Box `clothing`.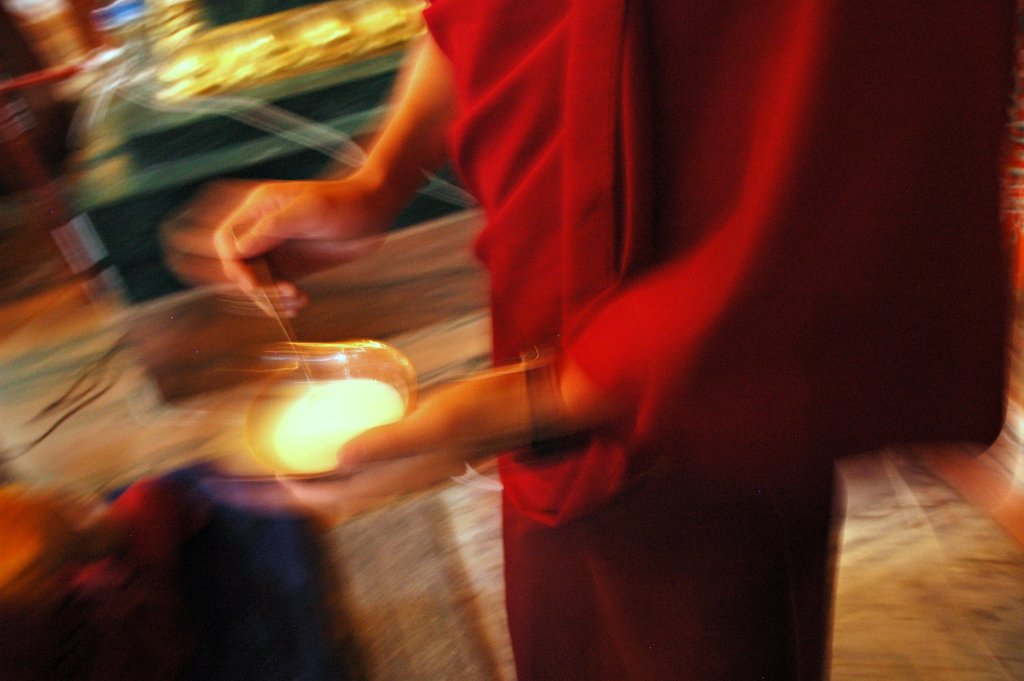
x1=419, y1=0, x2=1023, y2=680.
